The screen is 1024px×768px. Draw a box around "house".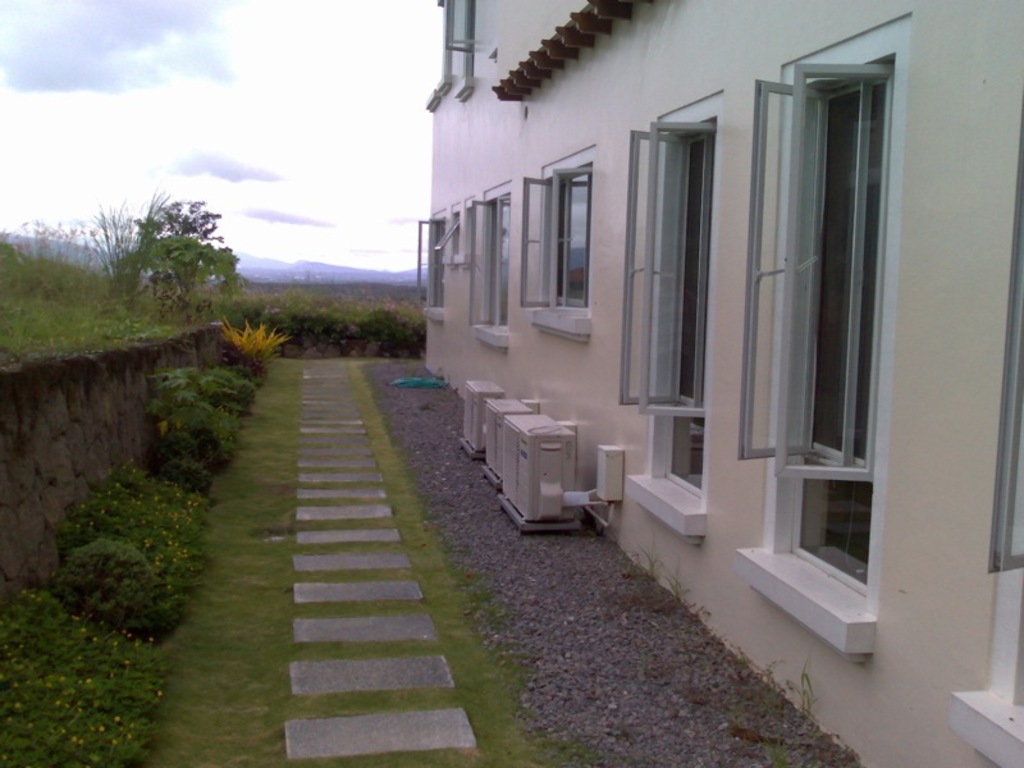
[x1=416, y1=0, x2=1023, y2=767].
